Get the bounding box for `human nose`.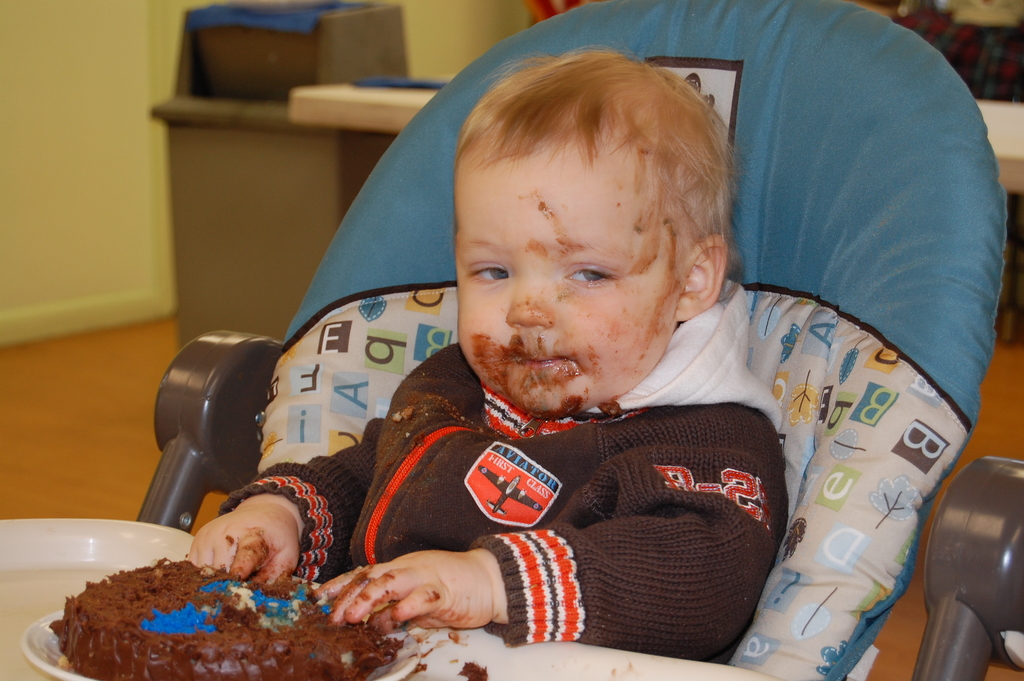
Rect(507, 274, 554, 325).
